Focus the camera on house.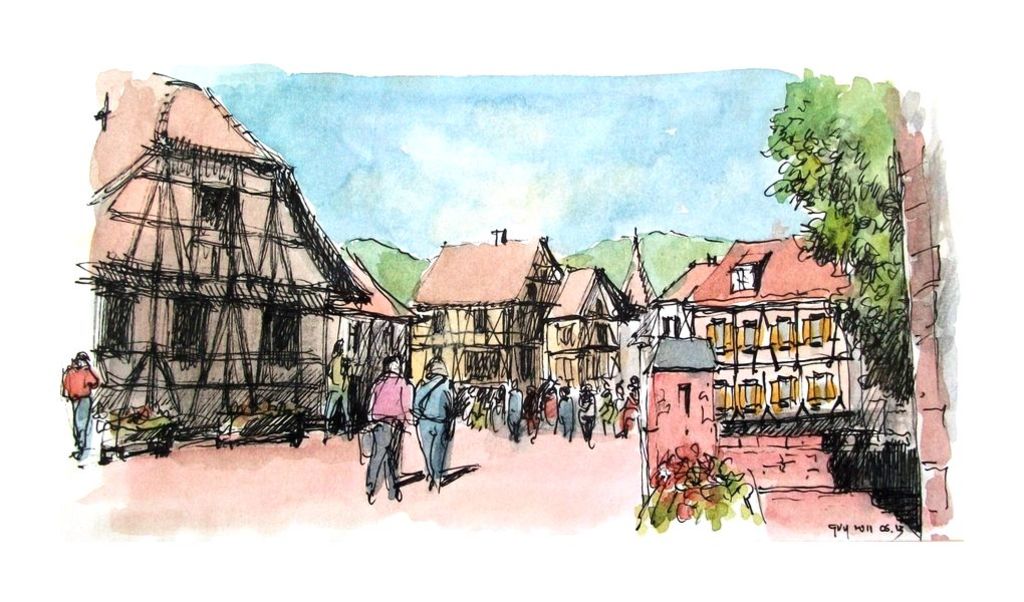
Focus region: [693, 229, 869, 418].
